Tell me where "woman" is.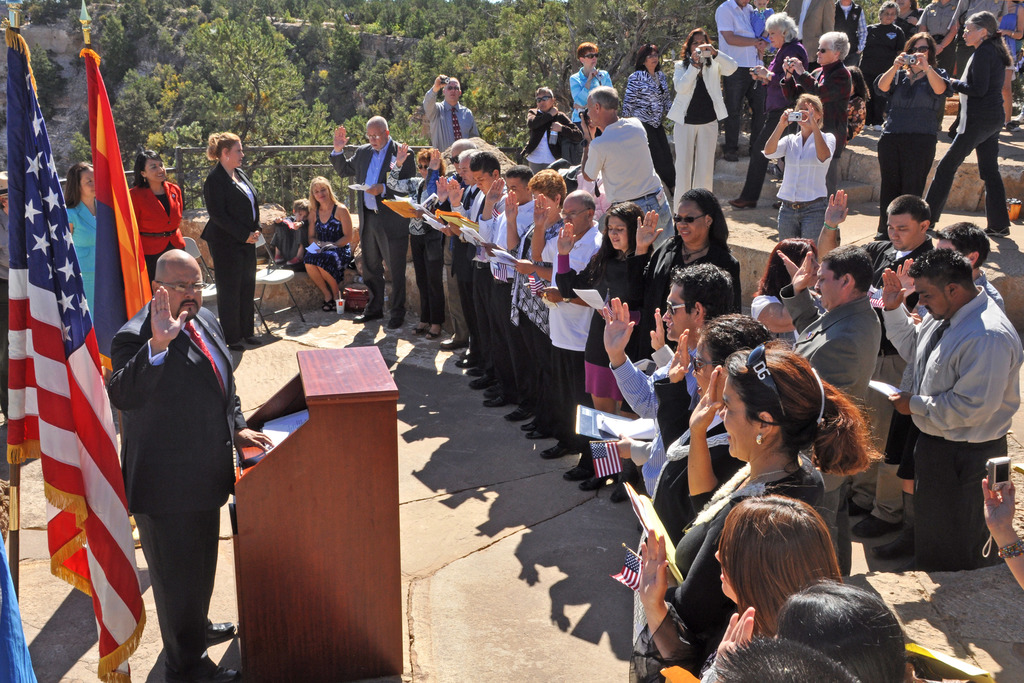
"woman" is at region(776, 578, 972, 682).
